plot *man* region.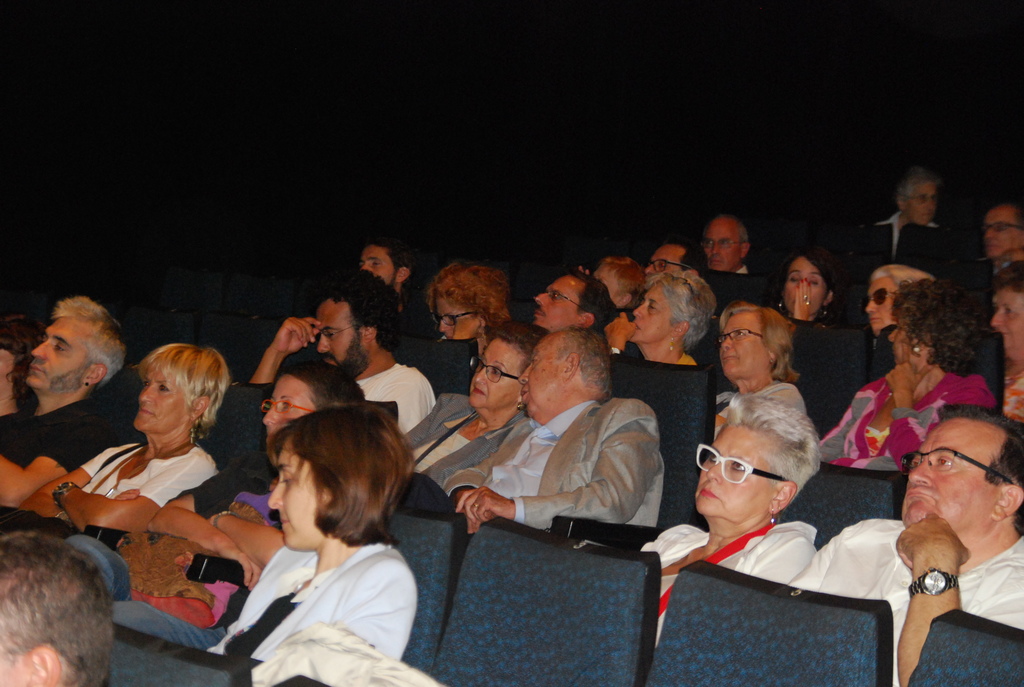
Plotted at bbox=[531, 274, 612, 332].
